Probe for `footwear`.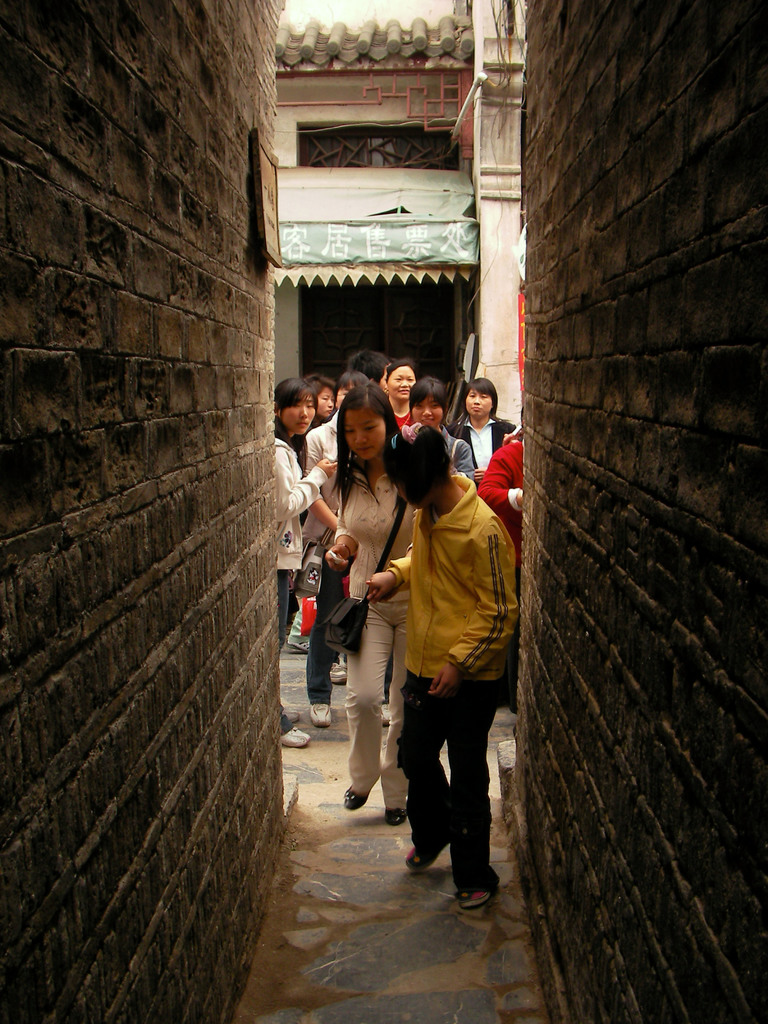
Probe result: region(379, 702, 391, 723).
